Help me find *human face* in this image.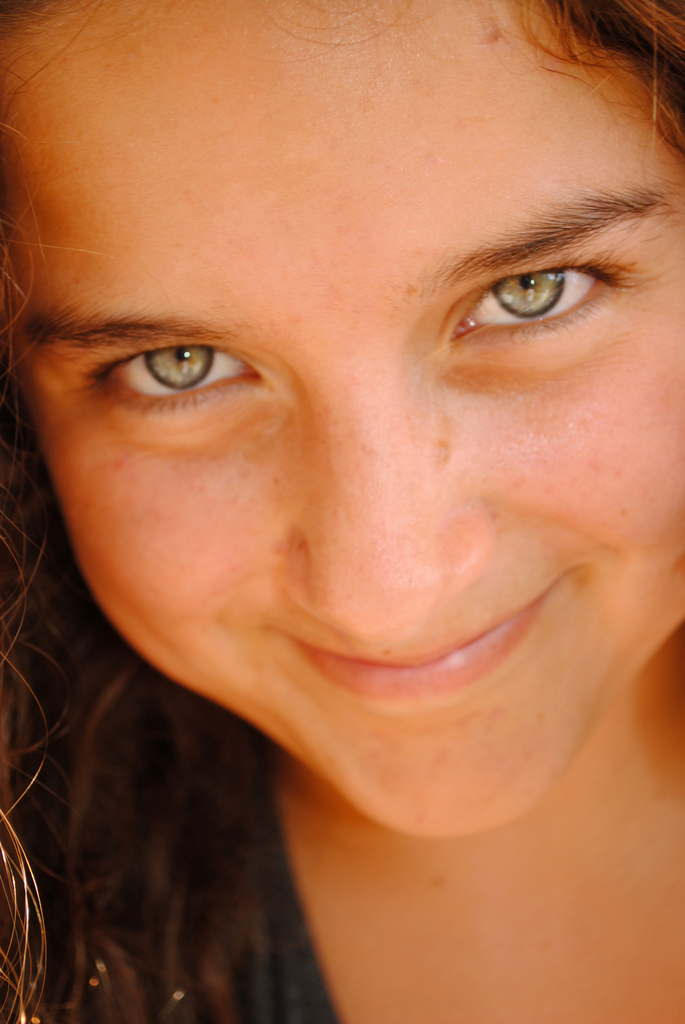
Found it: <region>0, 0, 684, 839</region>.
